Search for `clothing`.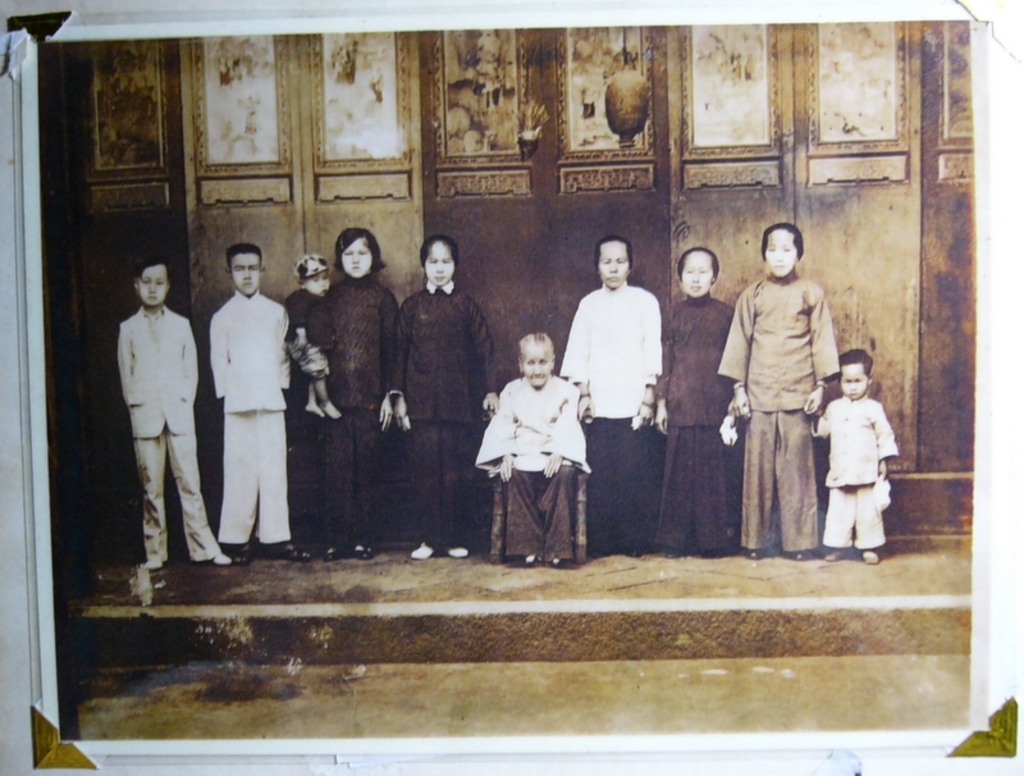
Found at bbox=(554, 291, 672, 554).
